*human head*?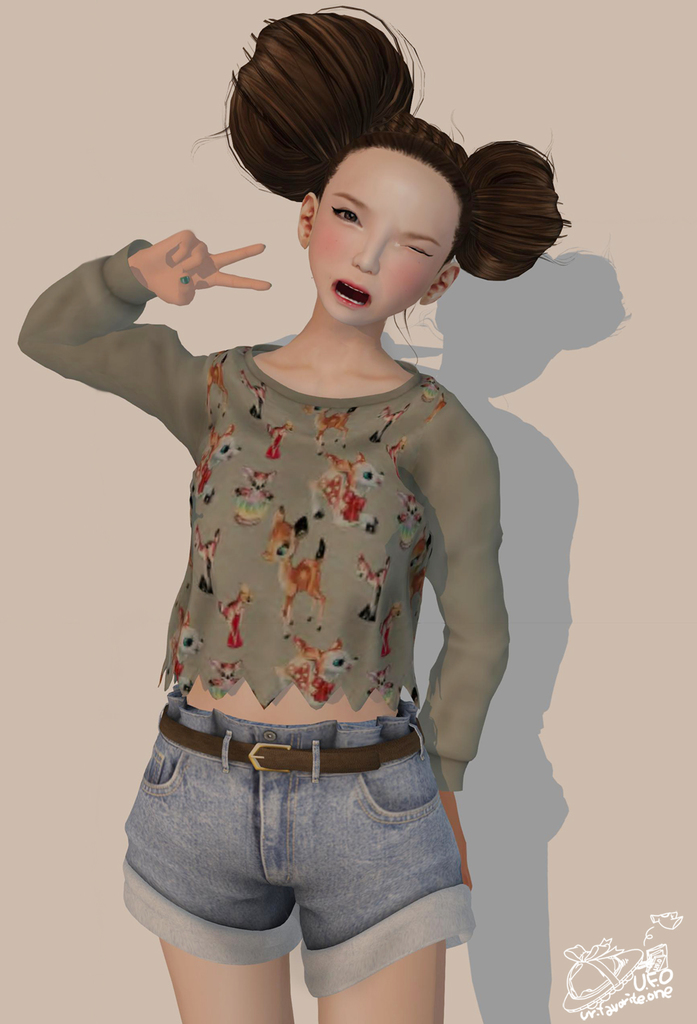
region(216, 3, 570, 327)
